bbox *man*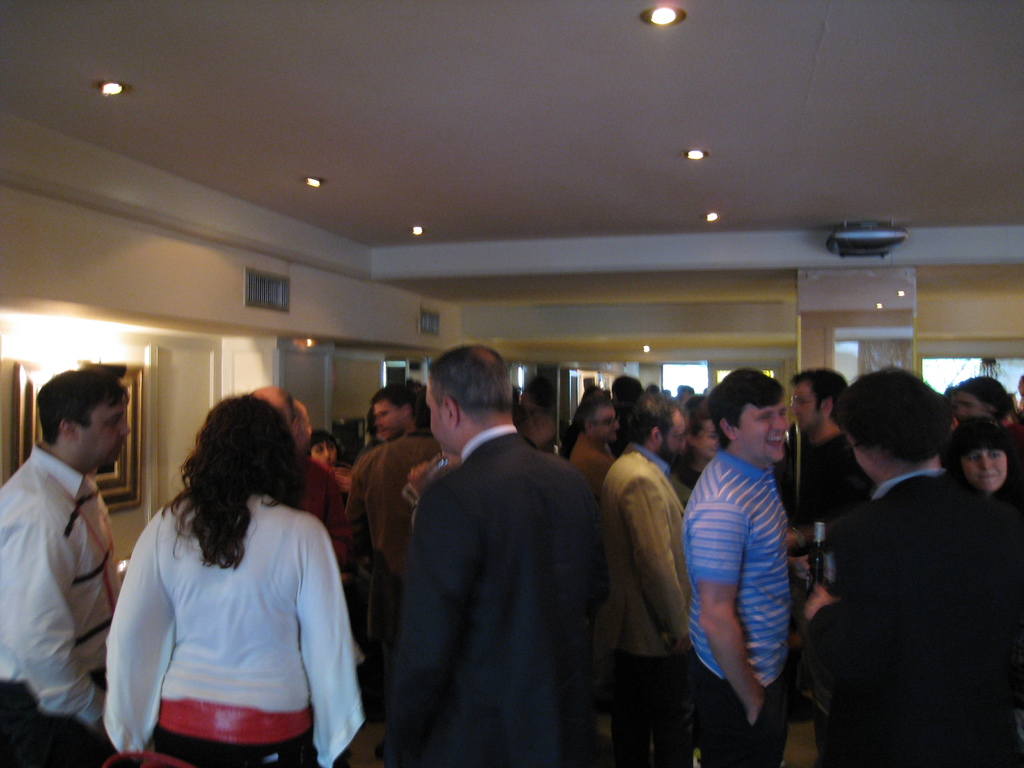
left=0, top=367, right=136, bottom=767
